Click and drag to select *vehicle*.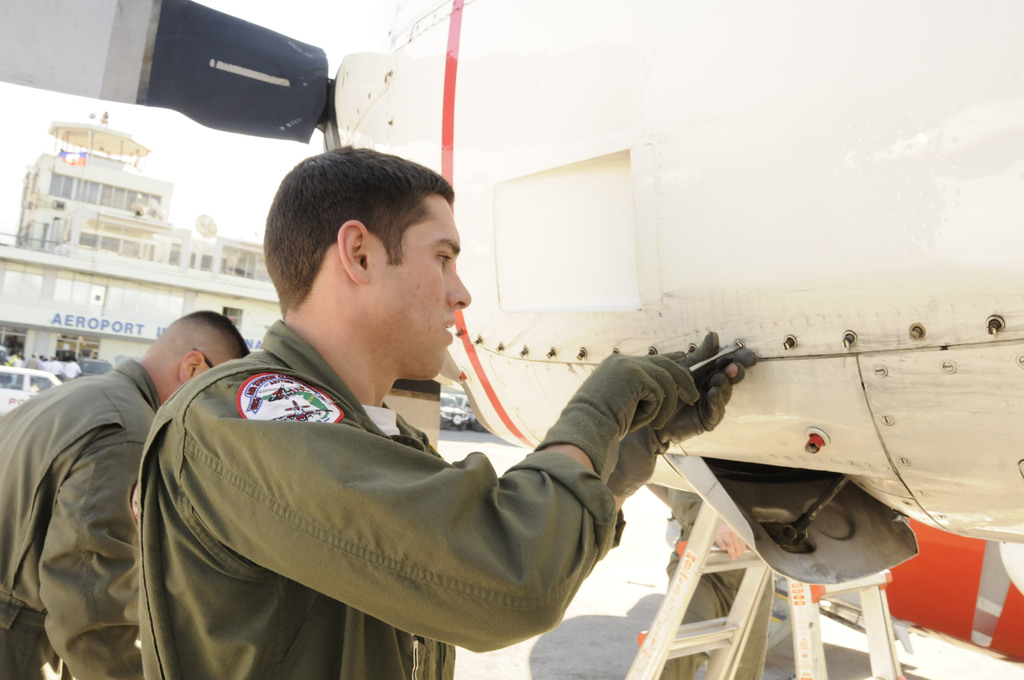
Selection: select_region(435, 390, 466, 437).
